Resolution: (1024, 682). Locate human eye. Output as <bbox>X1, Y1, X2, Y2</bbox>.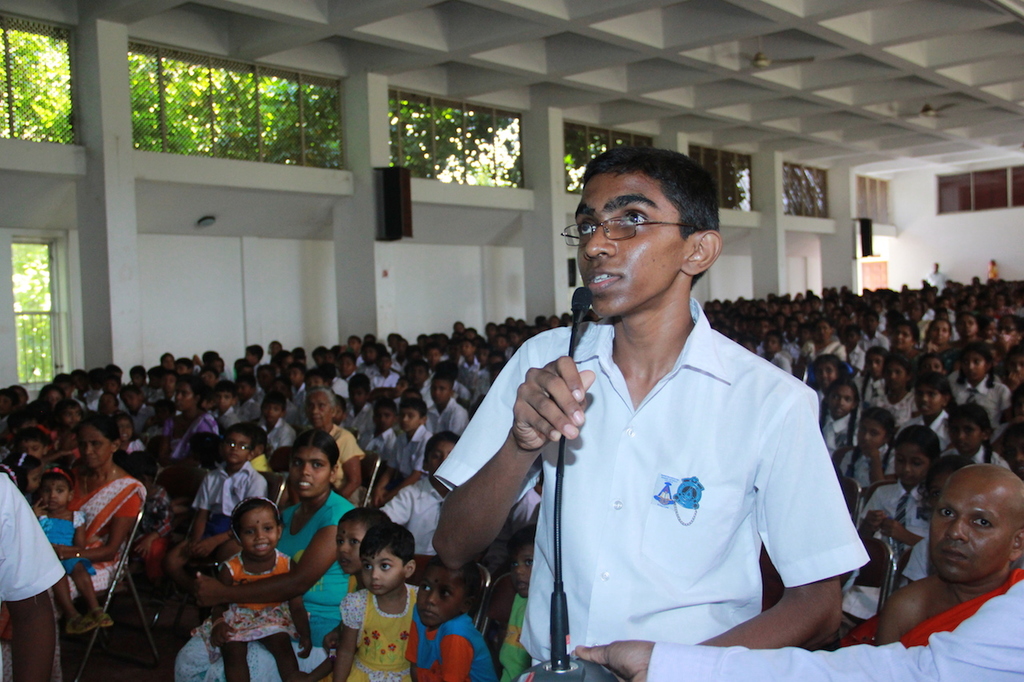
<bbox>428, 453, 440, 463</bbox>.
